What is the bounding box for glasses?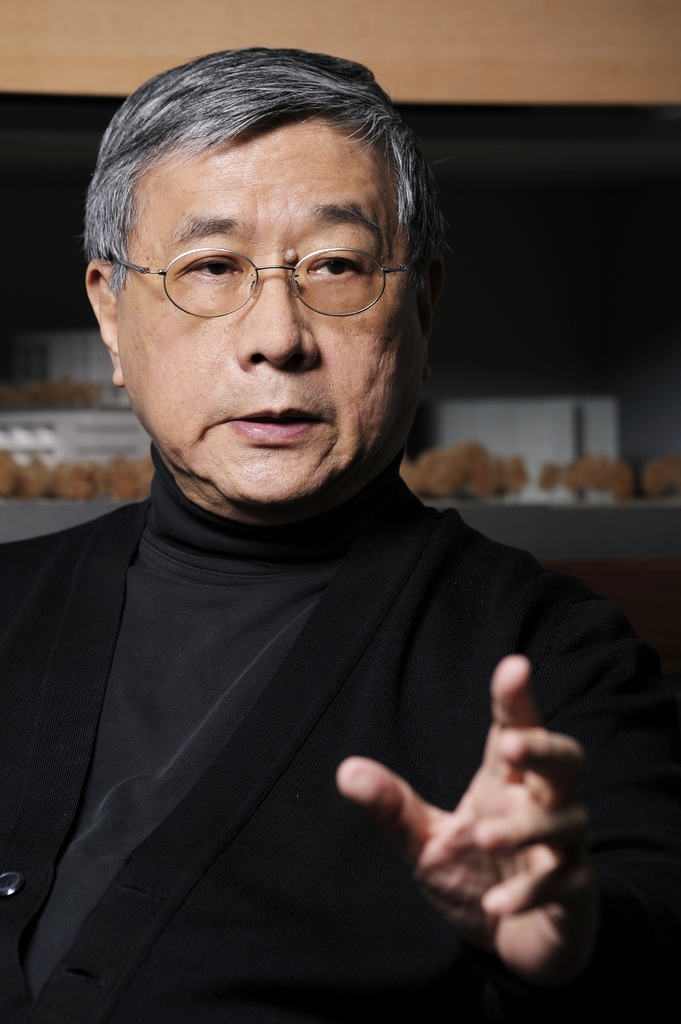
bbox(111, 223, 417, 311).
